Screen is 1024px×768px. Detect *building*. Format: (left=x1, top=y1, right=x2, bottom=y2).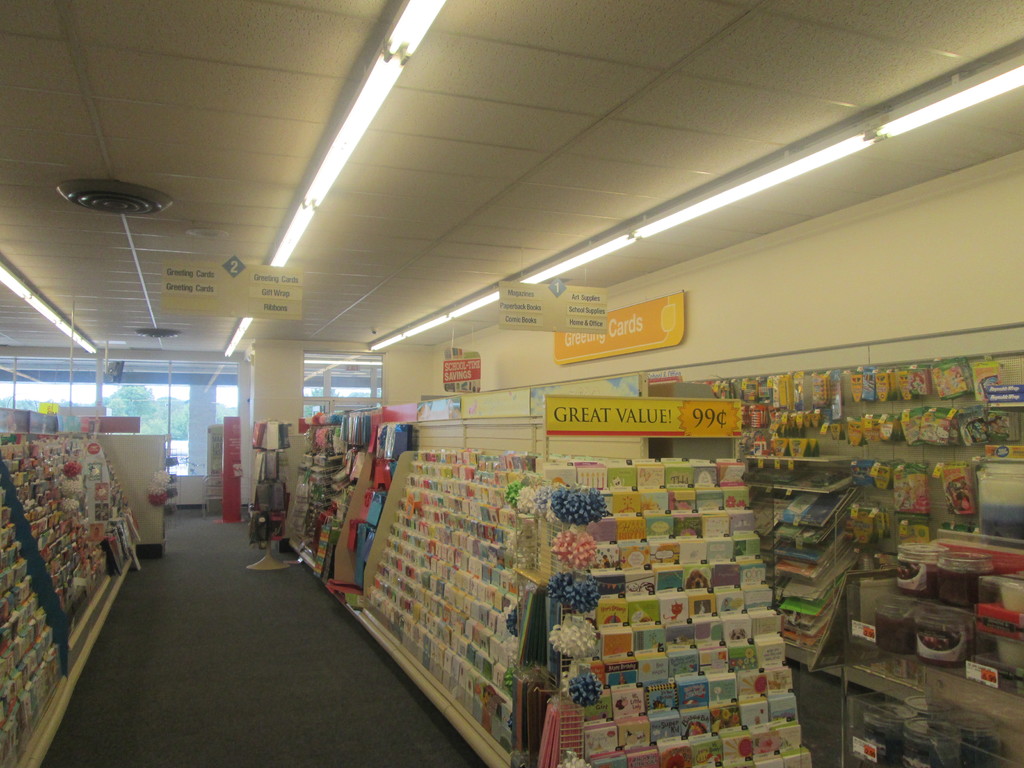
(left=0, top=0, right=1023, bottom=767).
